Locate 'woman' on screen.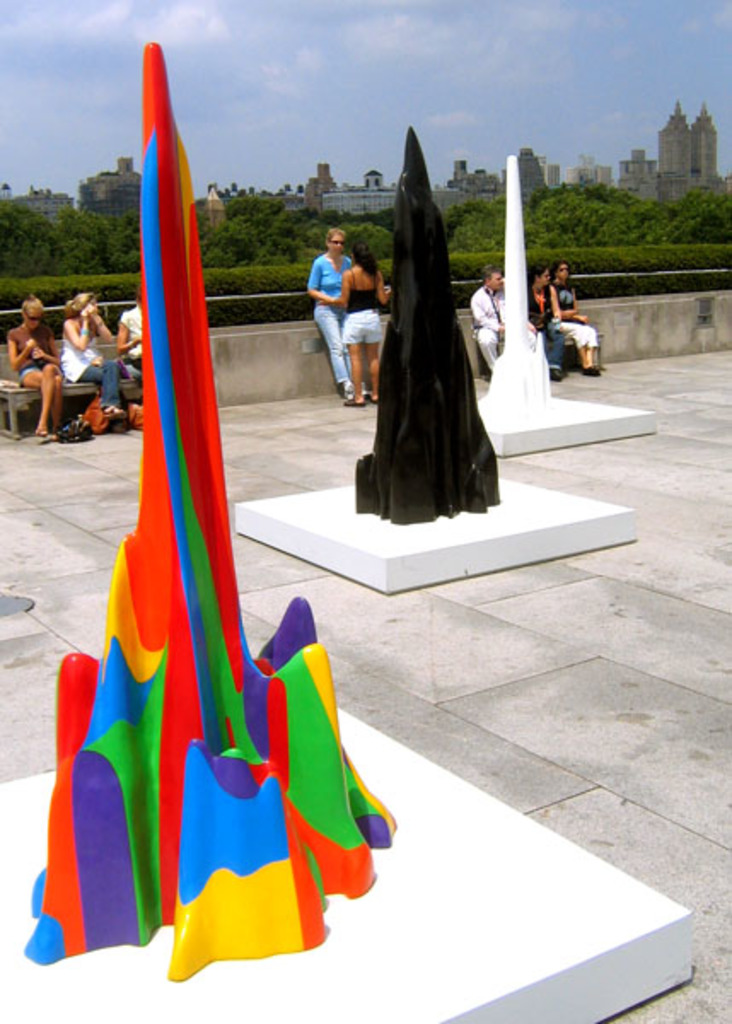
On screen at 116,302,148,420.
